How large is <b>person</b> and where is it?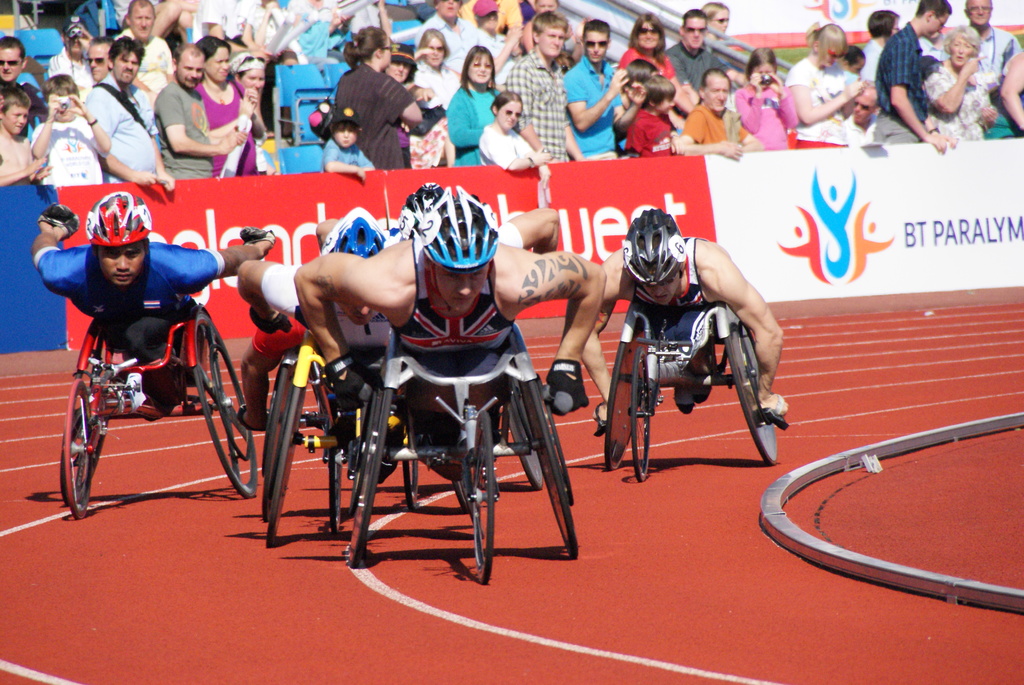
Bounding box: x1=444, y1=39, x2=512, y2=162.
